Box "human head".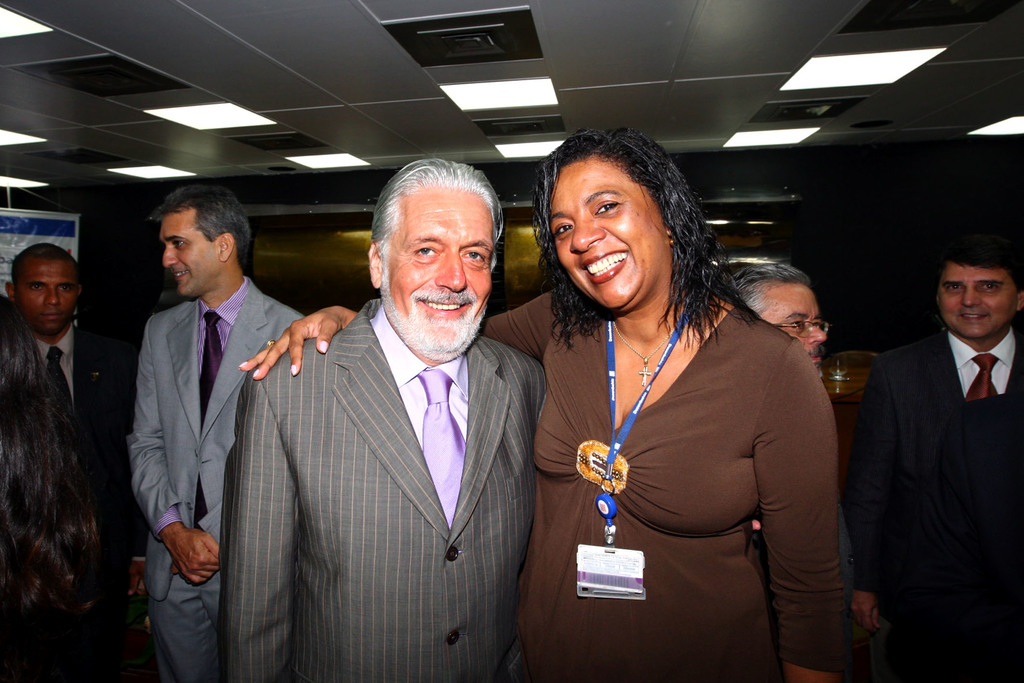
left=161, top=184, right=255, bottom=298.
